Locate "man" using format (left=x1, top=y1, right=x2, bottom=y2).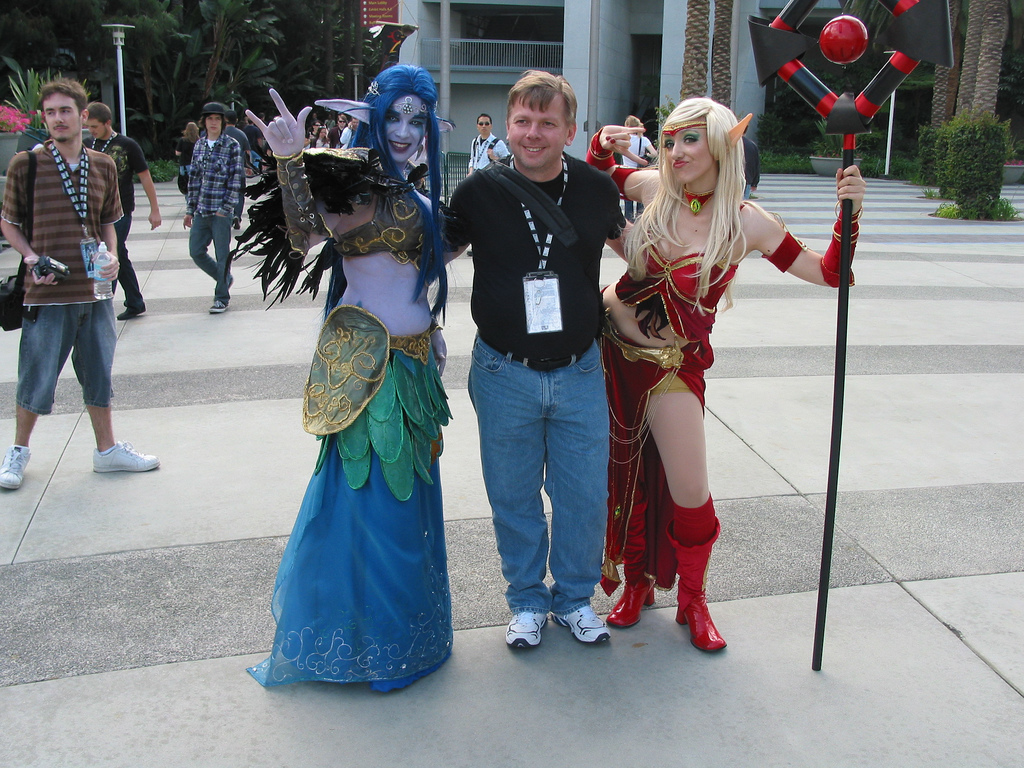
(left=81, top=99, right=158, bottom=322).
